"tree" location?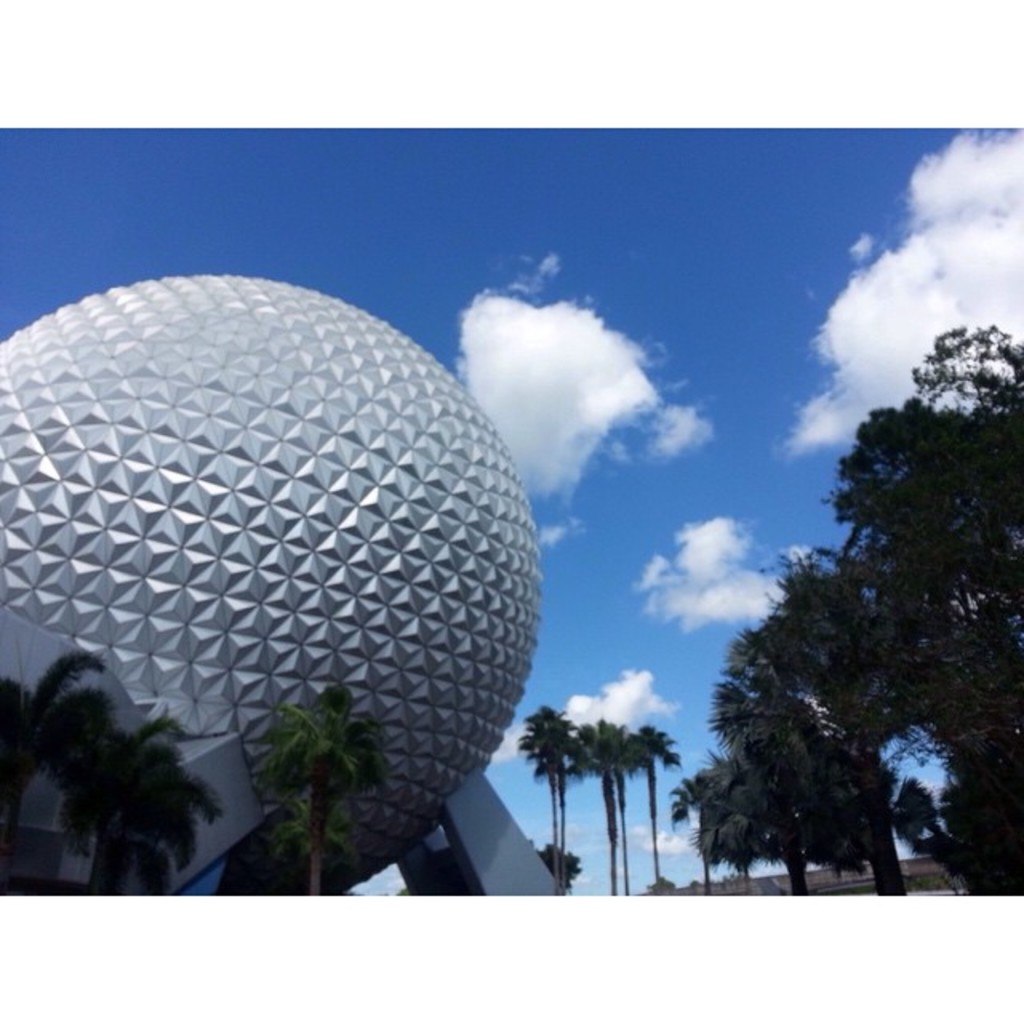
(744, 518, 952, 754)
